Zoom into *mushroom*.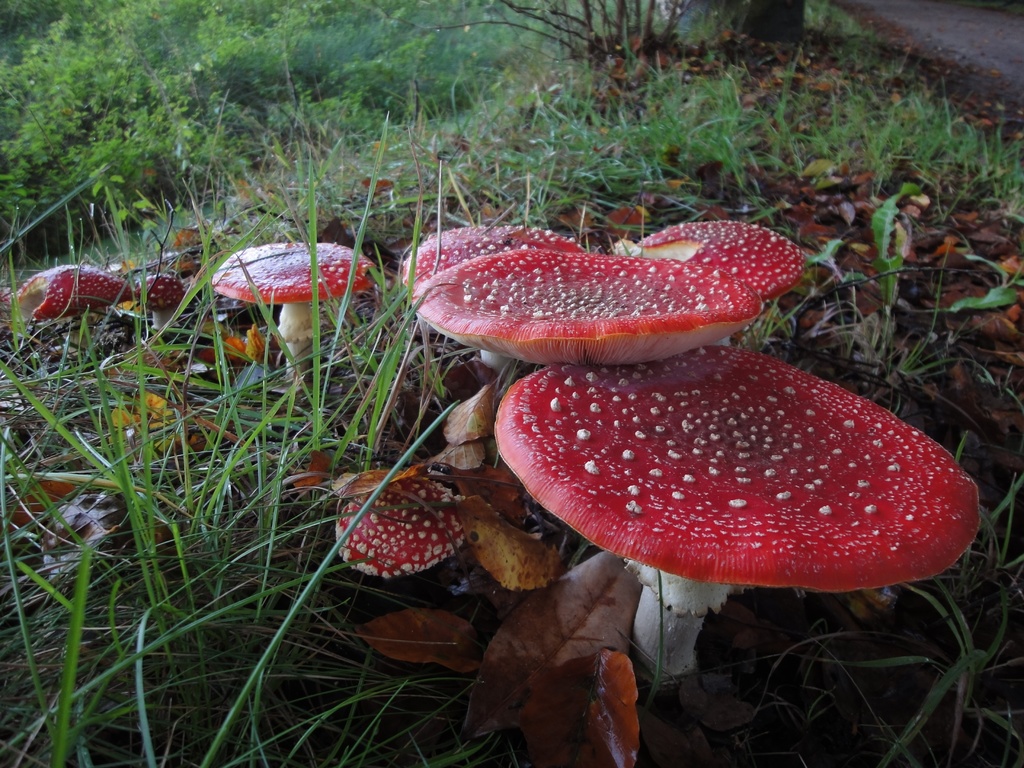
Zoom target: <box>392,212,810,373</box>.
